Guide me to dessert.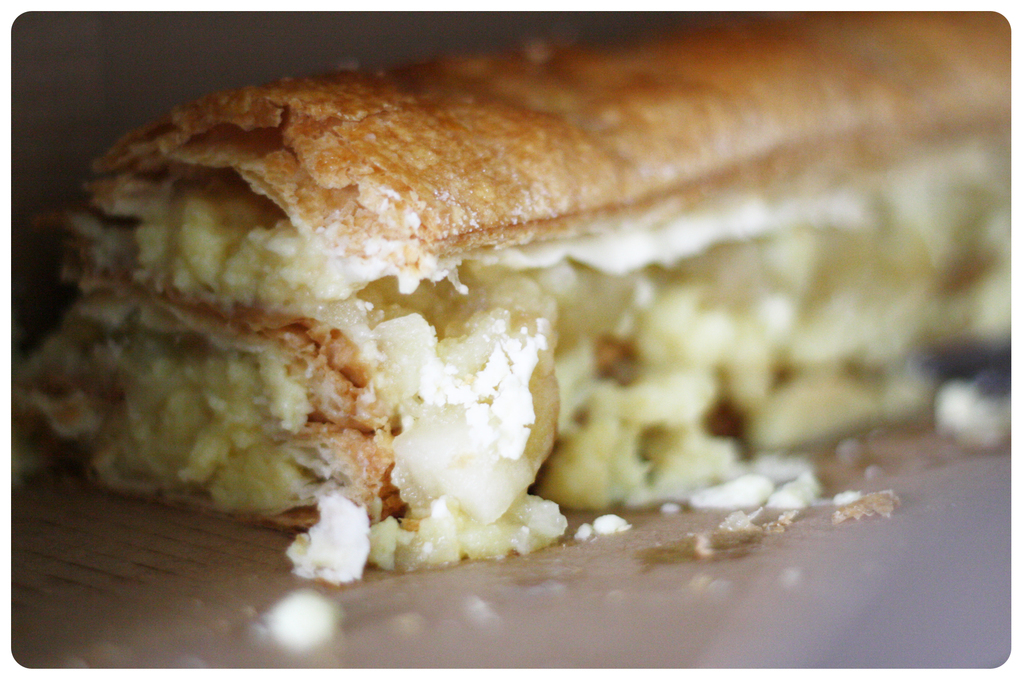
Guidance: crop(0, 1, 982, 618).
